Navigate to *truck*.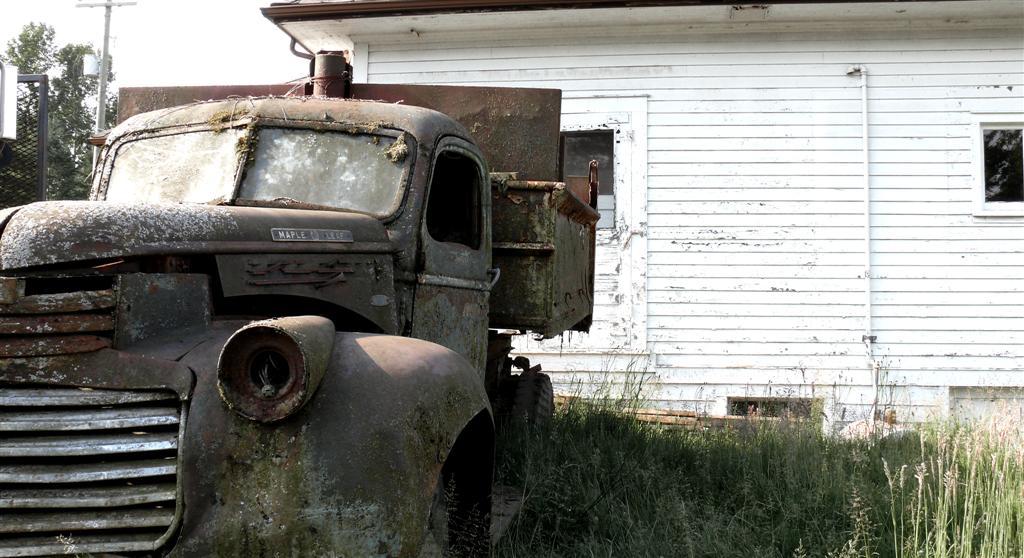
Navigation target: {"x1": 0, "y1": 39, "x2": 603, "y2": 557}.
